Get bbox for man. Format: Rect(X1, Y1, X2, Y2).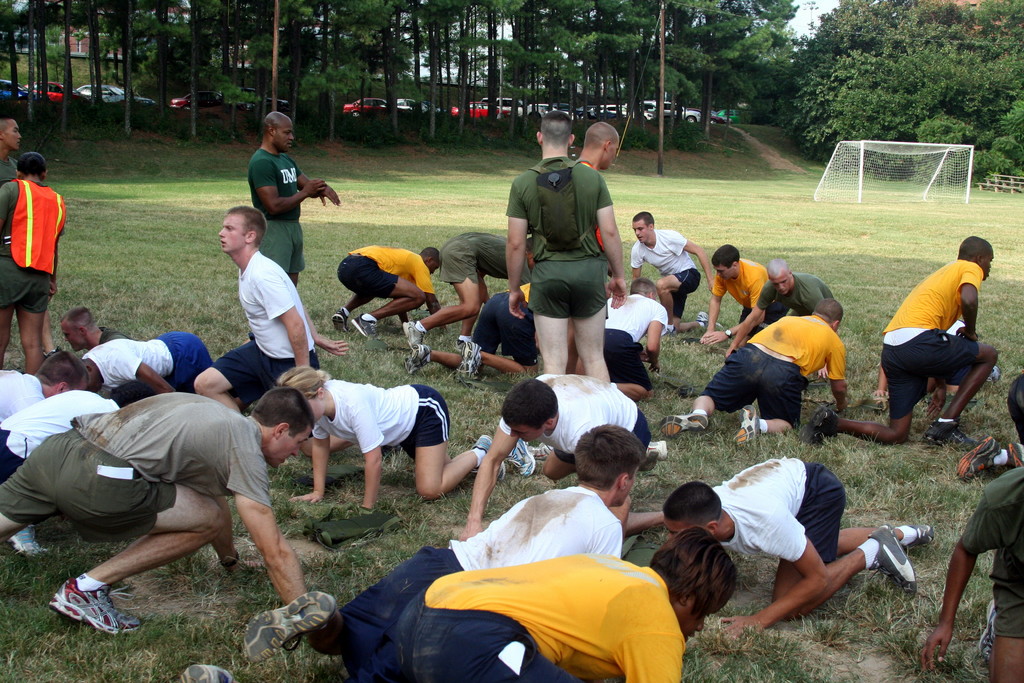
Rect(698, 244, 769, 352).
